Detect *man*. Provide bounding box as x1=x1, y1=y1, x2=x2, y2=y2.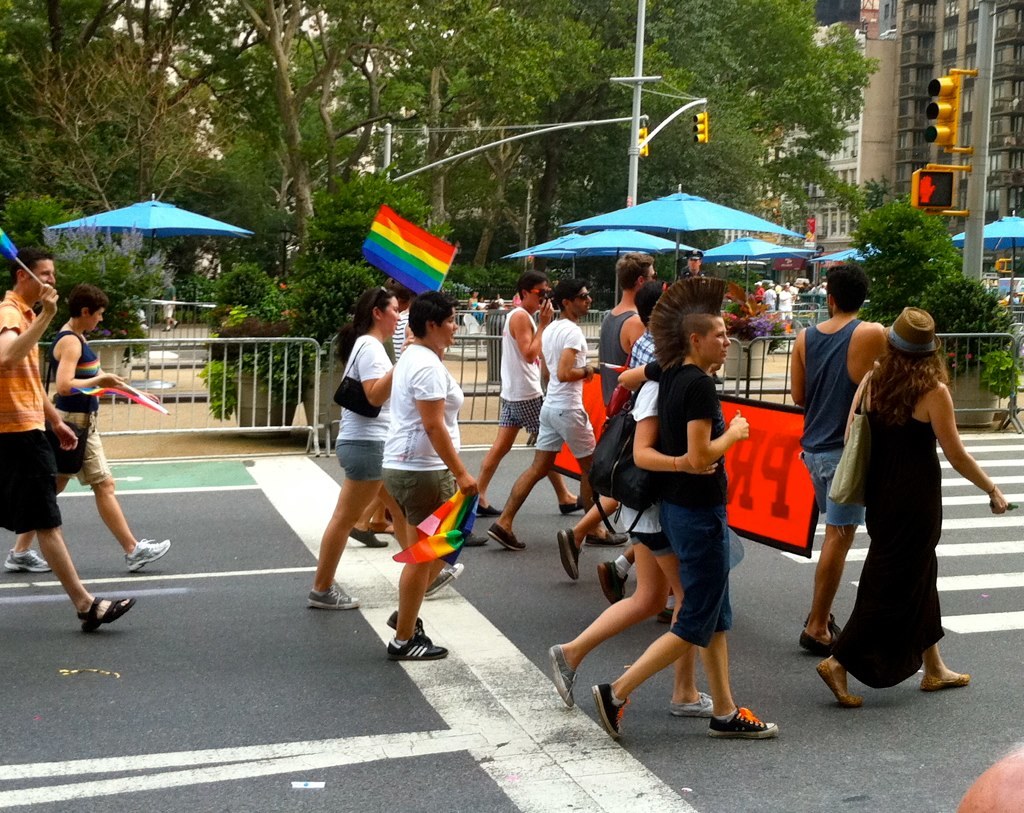
x1=799, y1=277, x2=813, y2=305.
